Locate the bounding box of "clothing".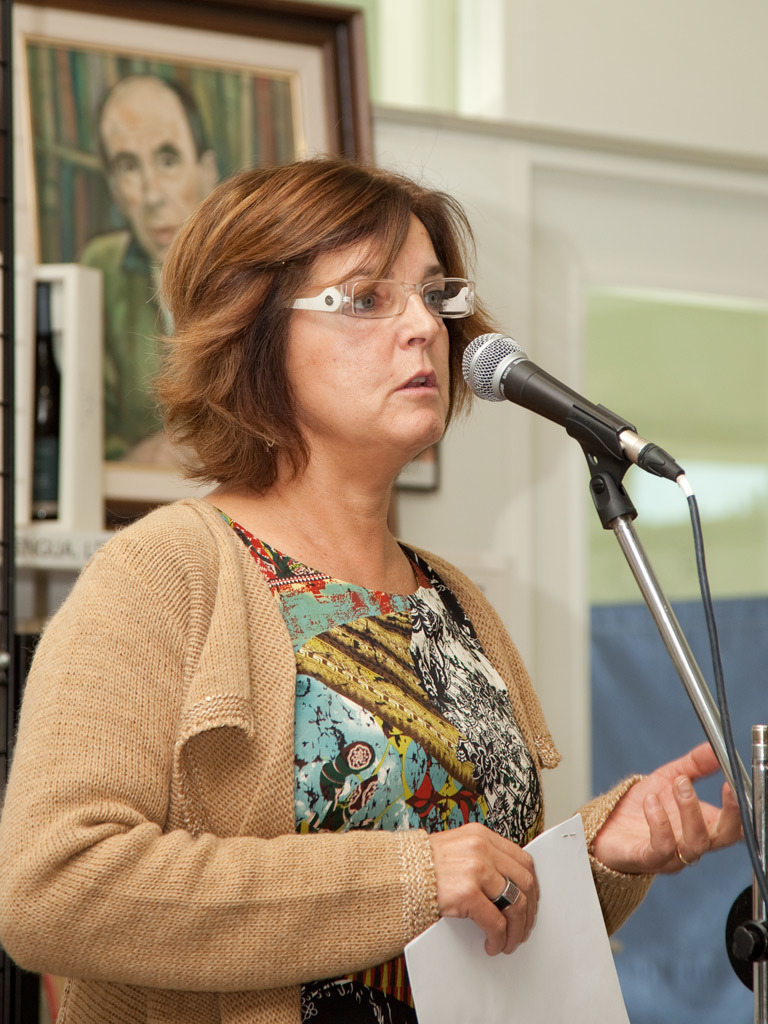
Bounding box: [70, 223, 183, 459].
